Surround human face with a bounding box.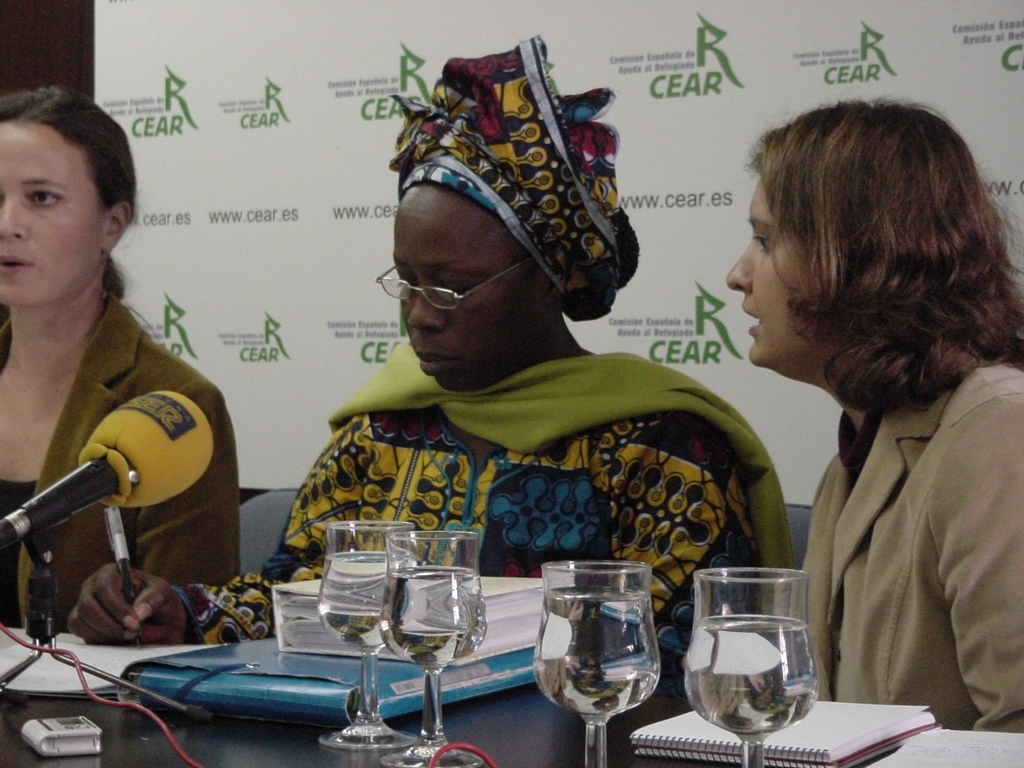
724,180,825,365.
